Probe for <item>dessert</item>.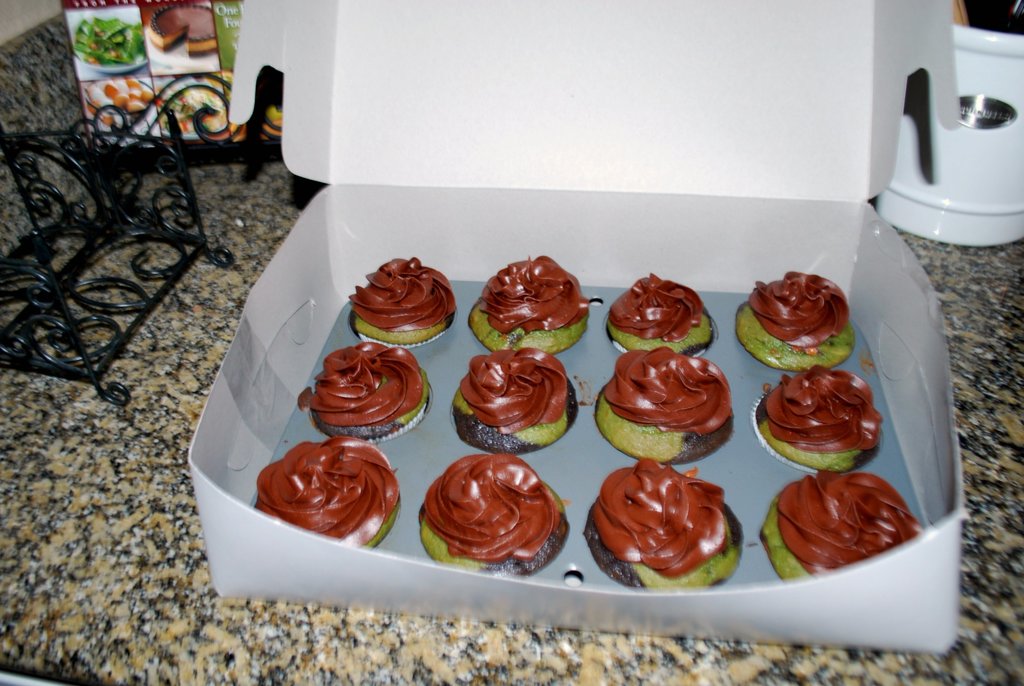
Probe result: select_region(355, 257, 455, 343).
